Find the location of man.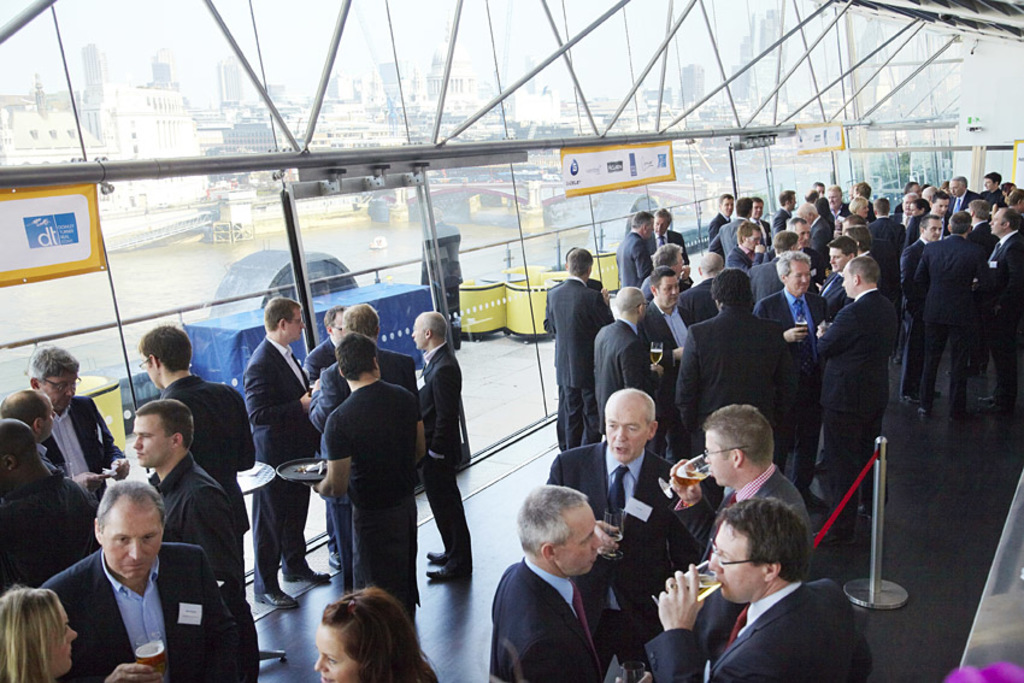
Location: (left=28, top=341, right=134, bottom=511).
